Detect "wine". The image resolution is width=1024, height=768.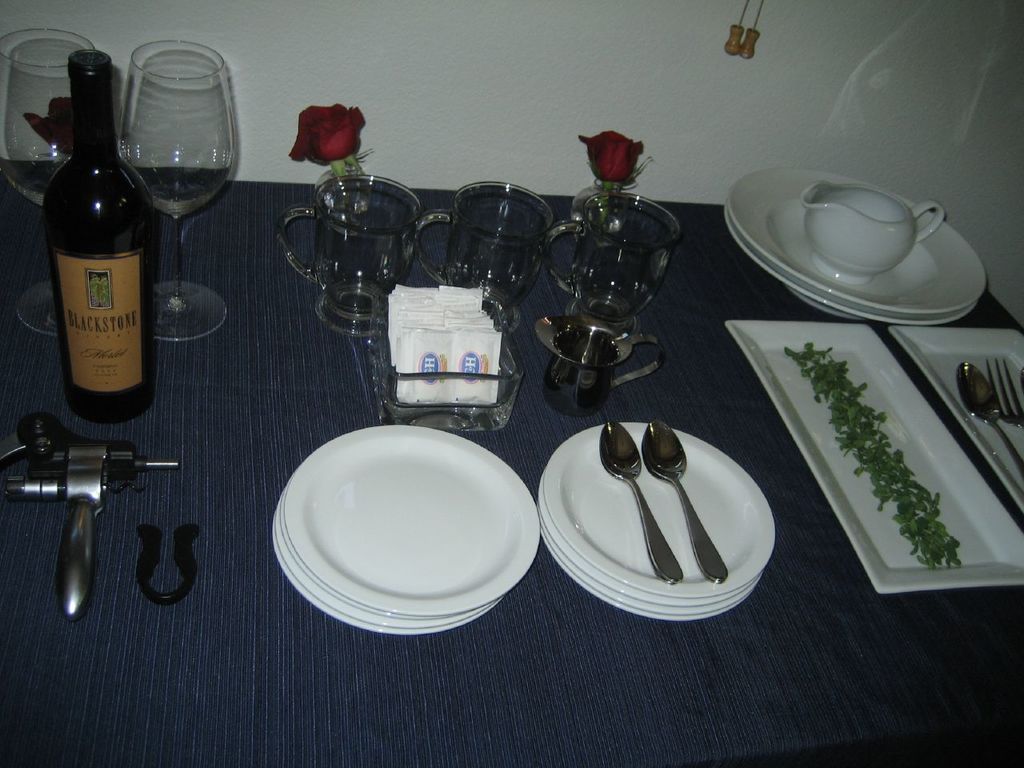
region(46, 50, 152, 426).
